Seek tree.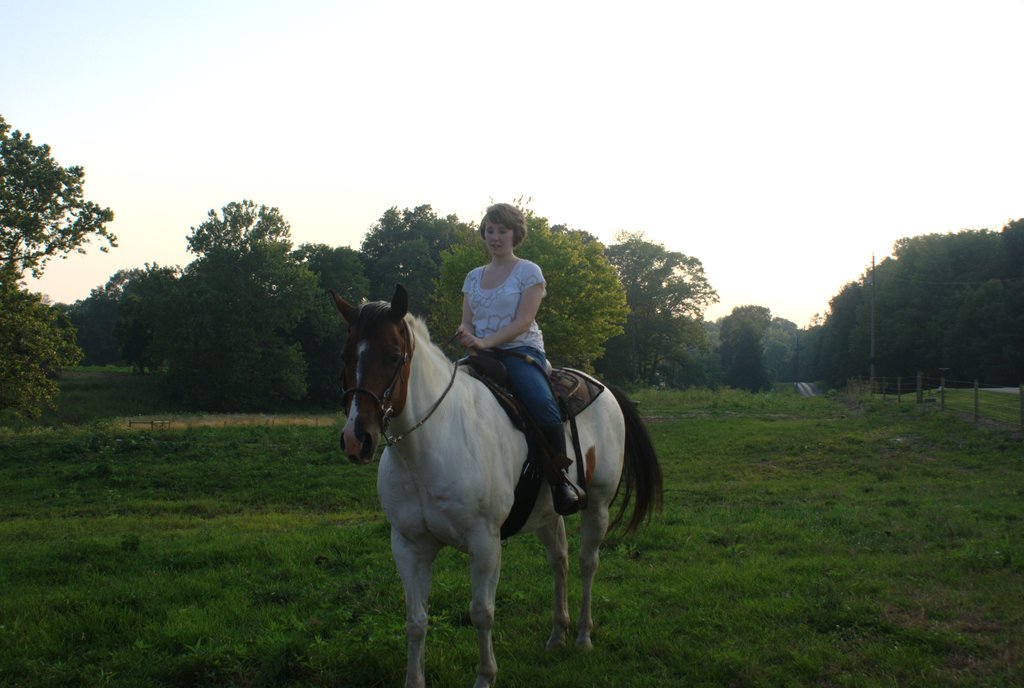
(586, 229, 728, 375).
